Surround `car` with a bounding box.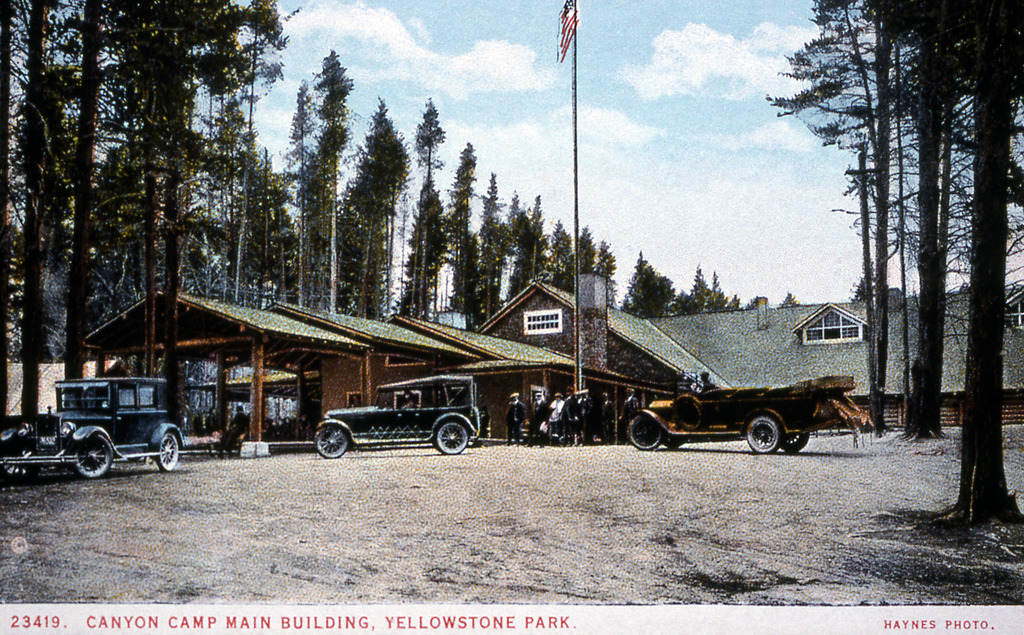
x1=0, y1=371, x2=191, y2=479.
